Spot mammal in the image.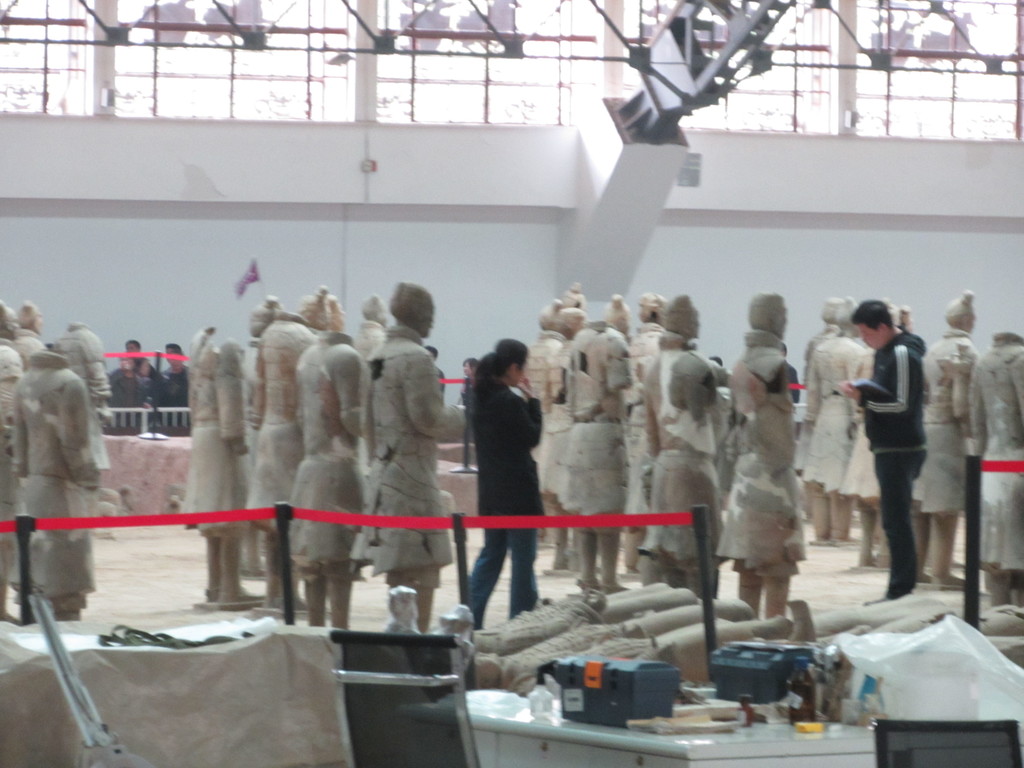
mammal found at bbox(517, 296, 568, 570).
